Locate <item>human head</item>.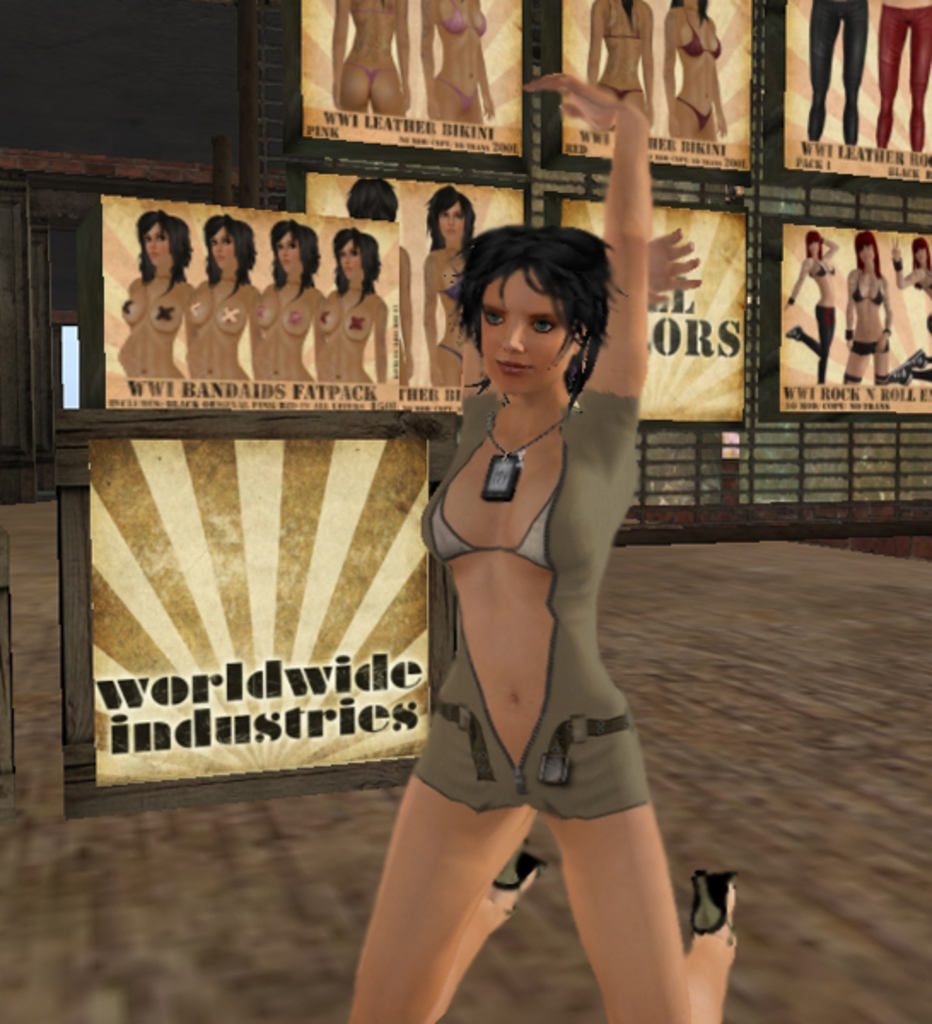
Bounding box: box=[910, 234, 930, 276].
